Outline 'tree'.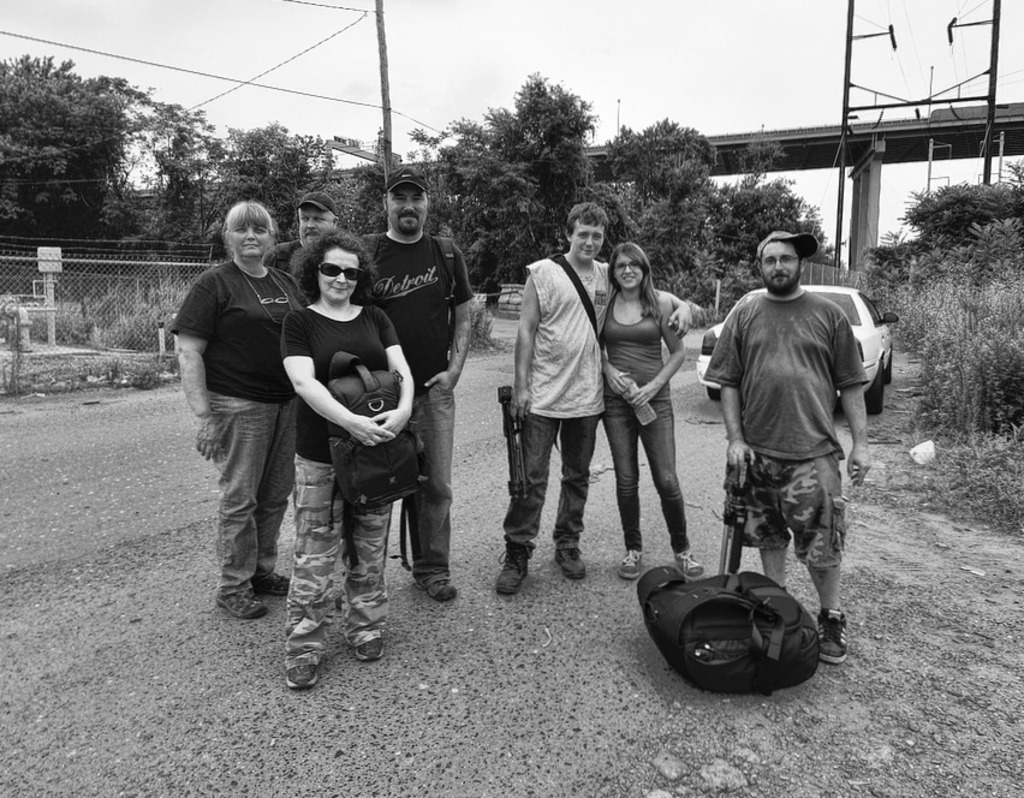
Outline: bbox(345, 161, 385, 230).
